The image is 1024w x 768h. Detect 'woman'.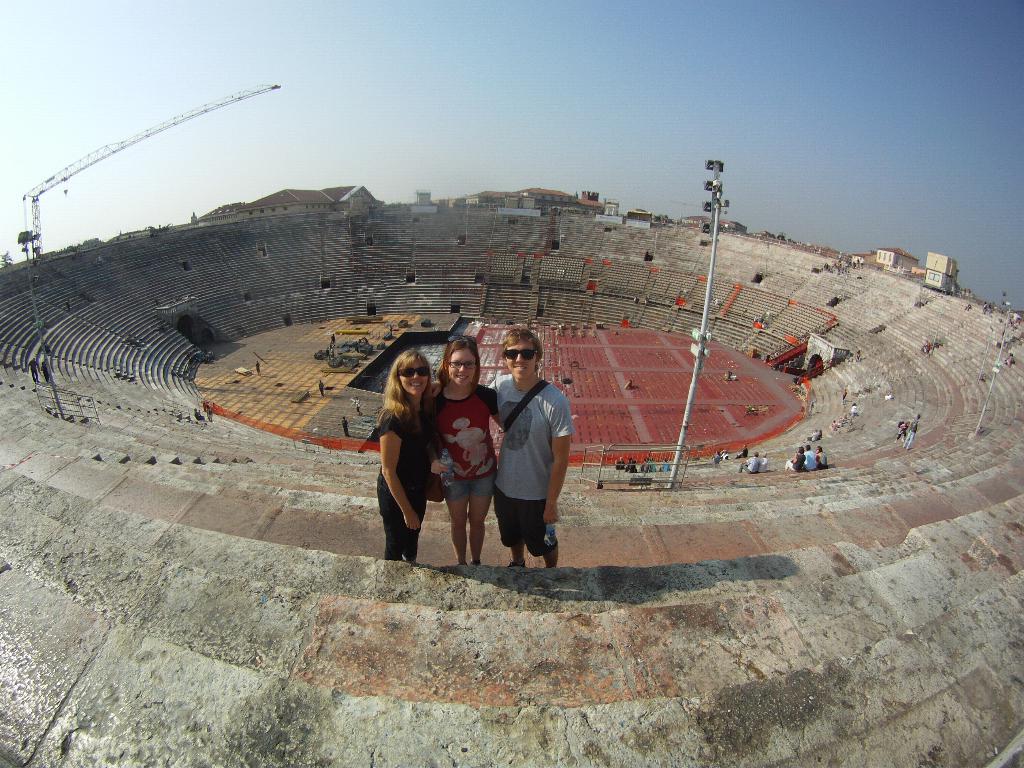
Detection: bbox(894, 420, 910, 443).
